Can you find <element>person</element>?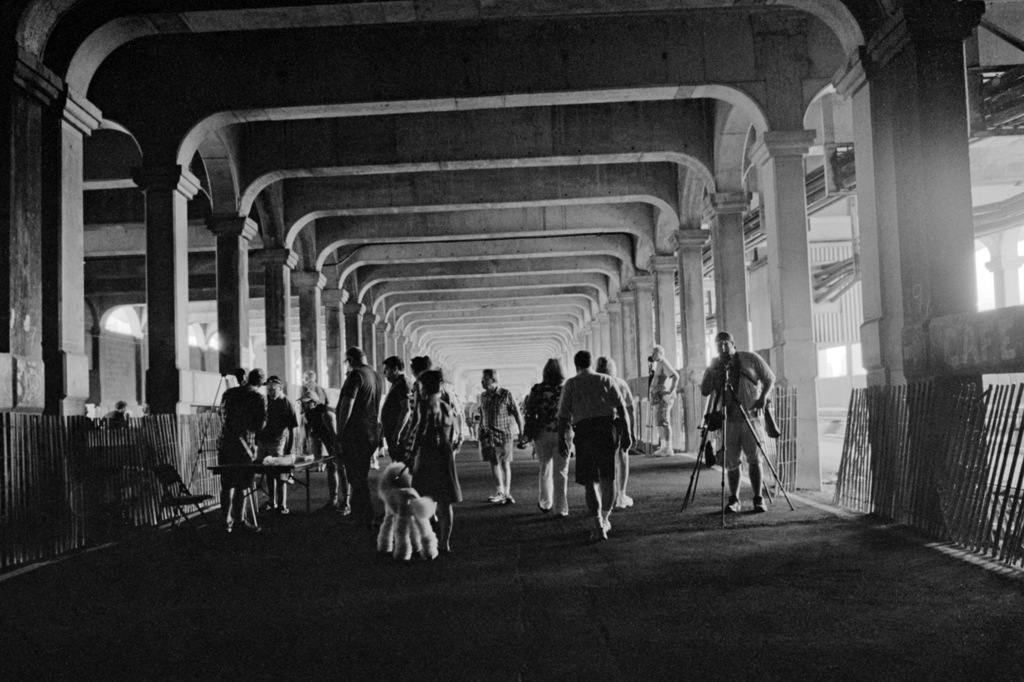
Yes, bounding box: (255, 373, 299, 515).
